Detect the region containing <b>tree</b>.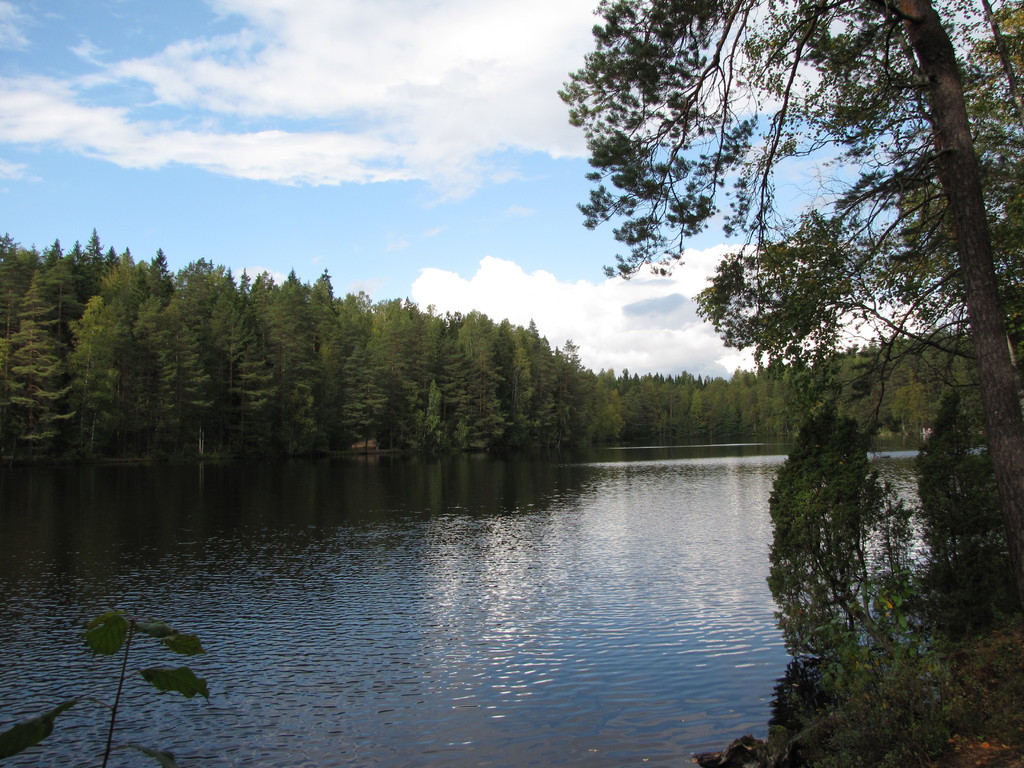
select_region(321, 310, 362, 438).
